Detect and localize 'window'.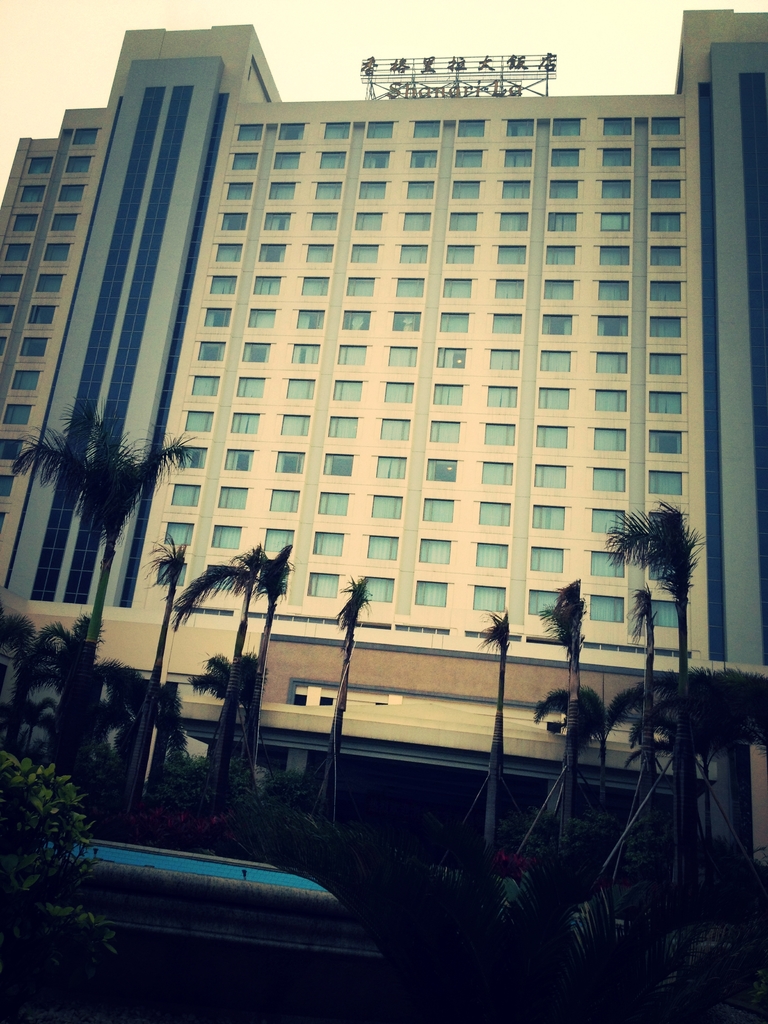
Localized at 343/310/369/326.
